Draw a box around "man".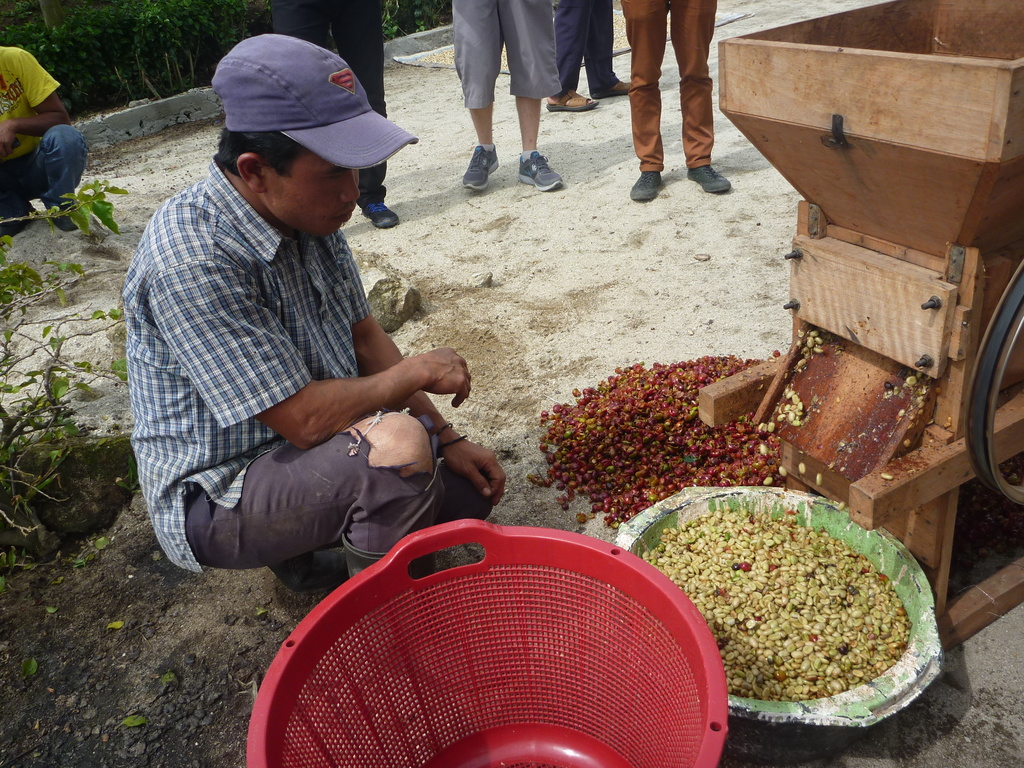
{"left": 97, "top": 48, "right": 488, "bottom": 618}.
